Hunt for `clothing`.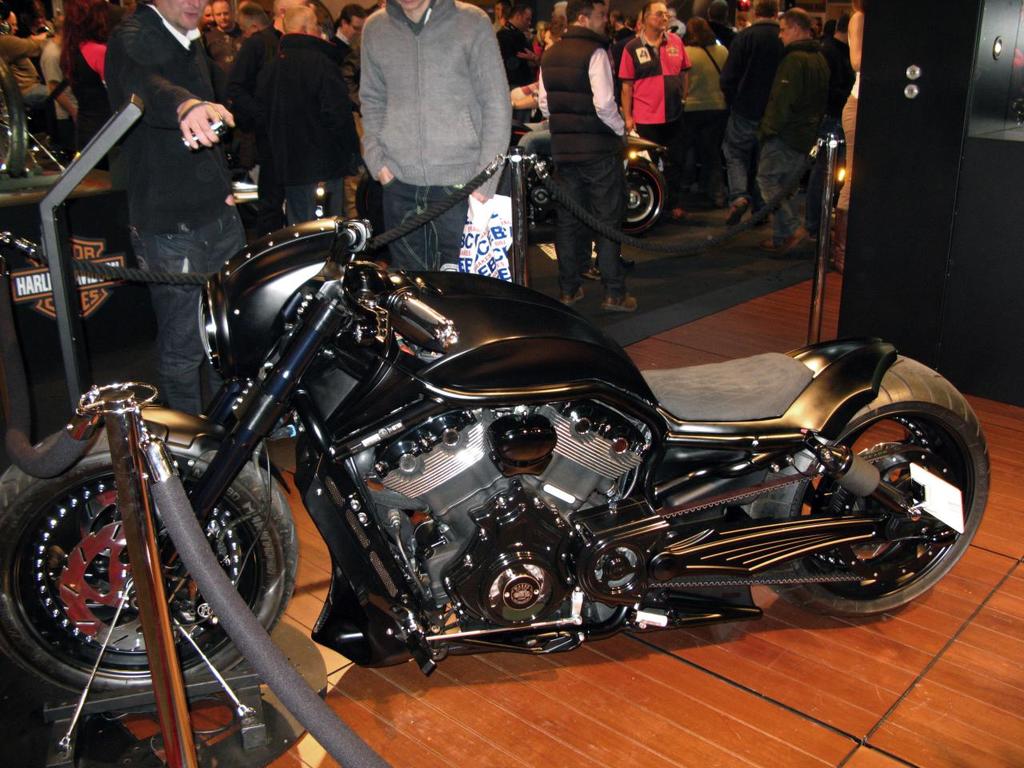
Hunted down at (left=497, top=19, right=541, bottom=79).
